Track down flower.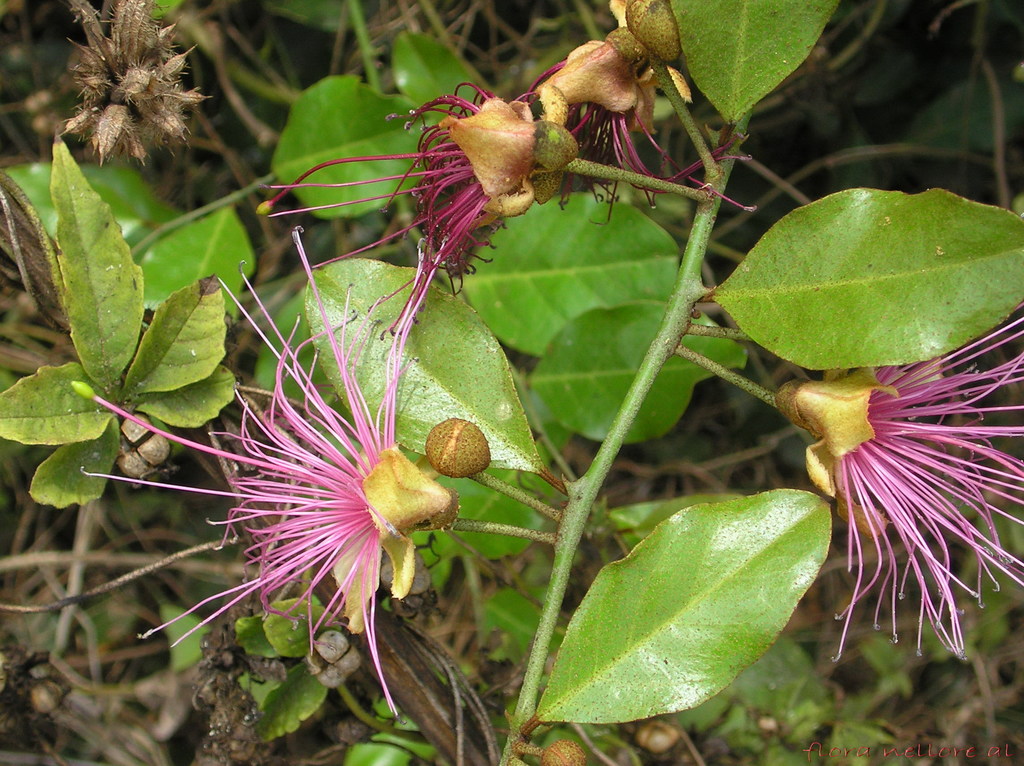
Tracked to locate(787, 314, 1023, 661).
